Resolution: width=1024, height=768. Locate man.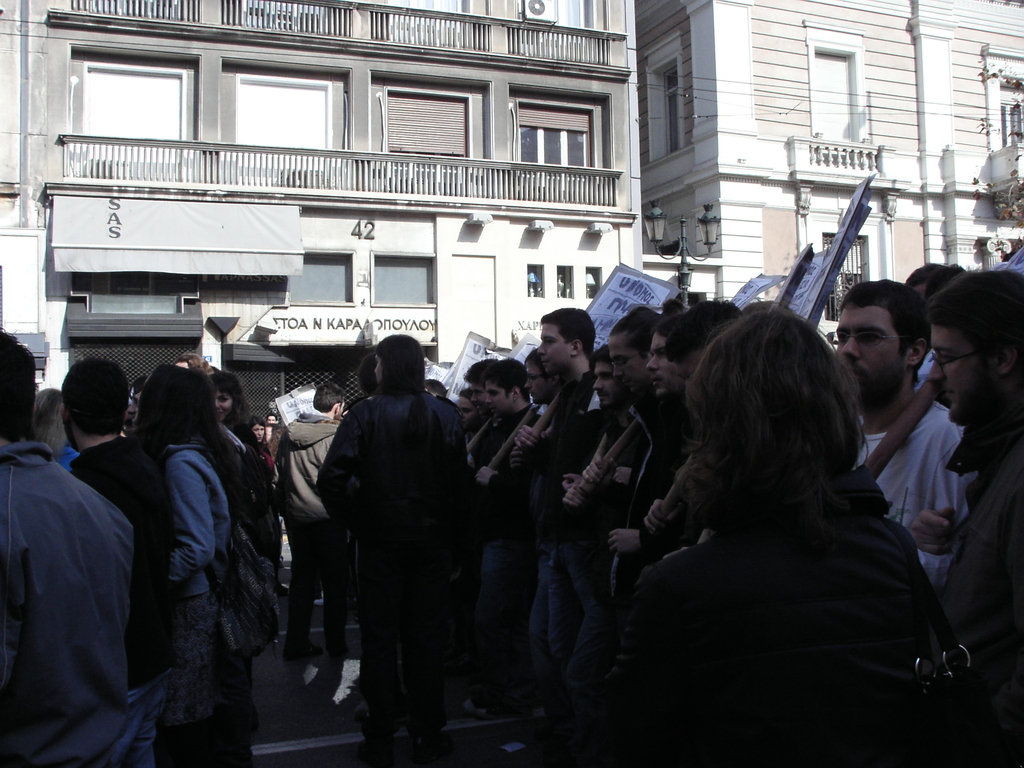
<bbox>594, 303, 664, 669</bbox>.
